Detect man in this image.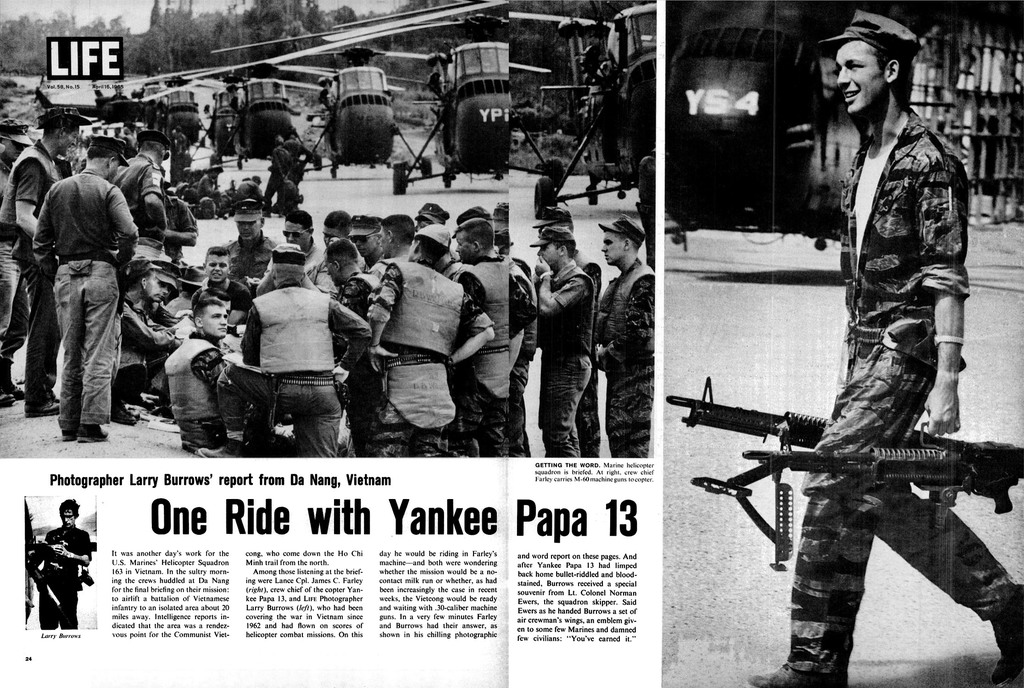
Detection: bbox=[225, 192, 278, 285].
